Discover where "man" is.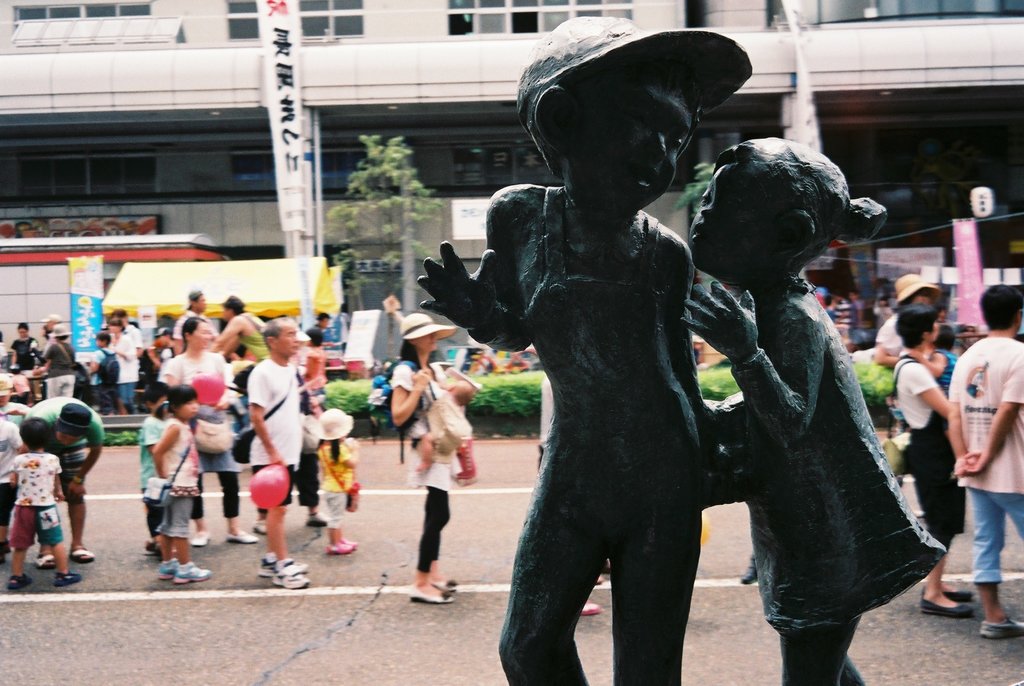
Discovered at (173, 288, 218, 358).
